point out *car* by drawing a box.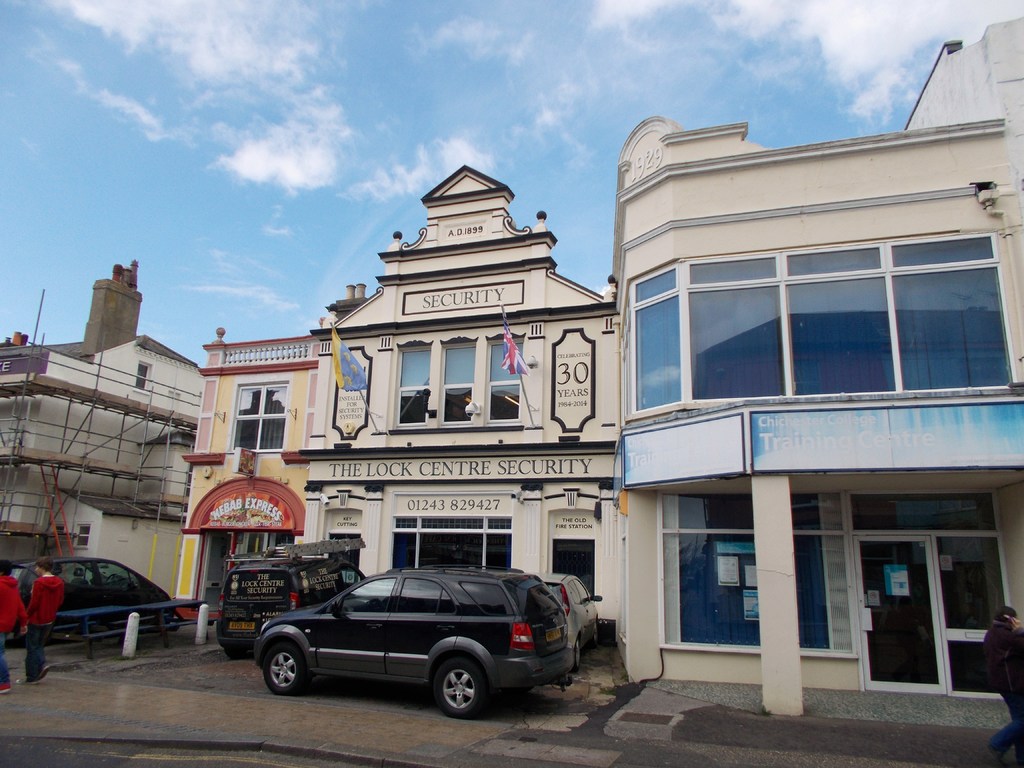
[left=529, top=572, right=604, bottom=673].
